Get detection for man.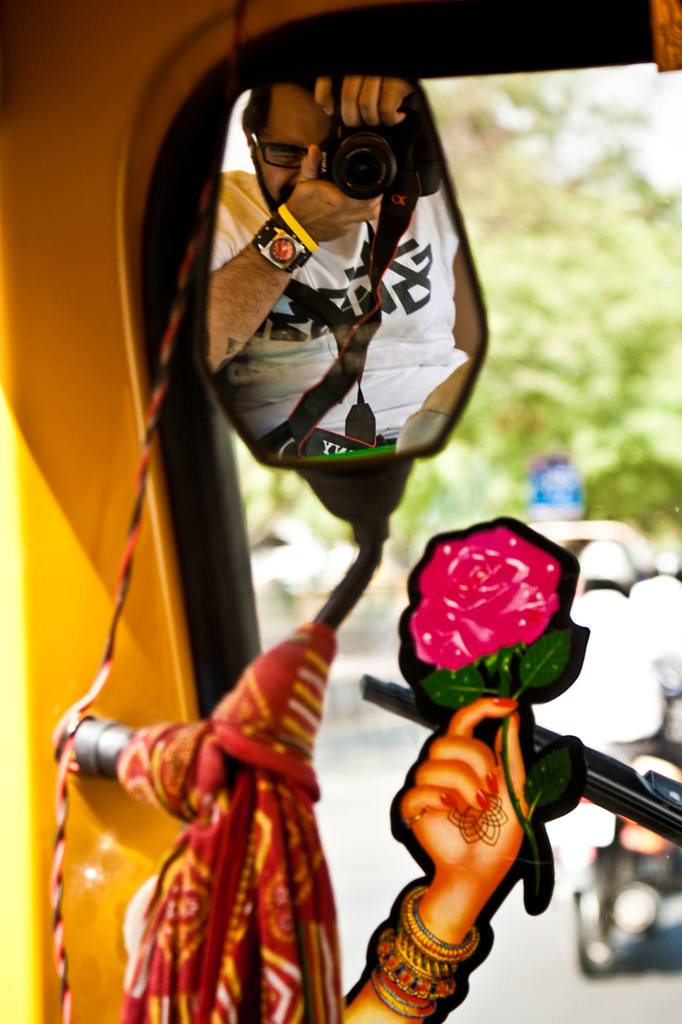
Detection: box=[208, 85, 488, 470].
